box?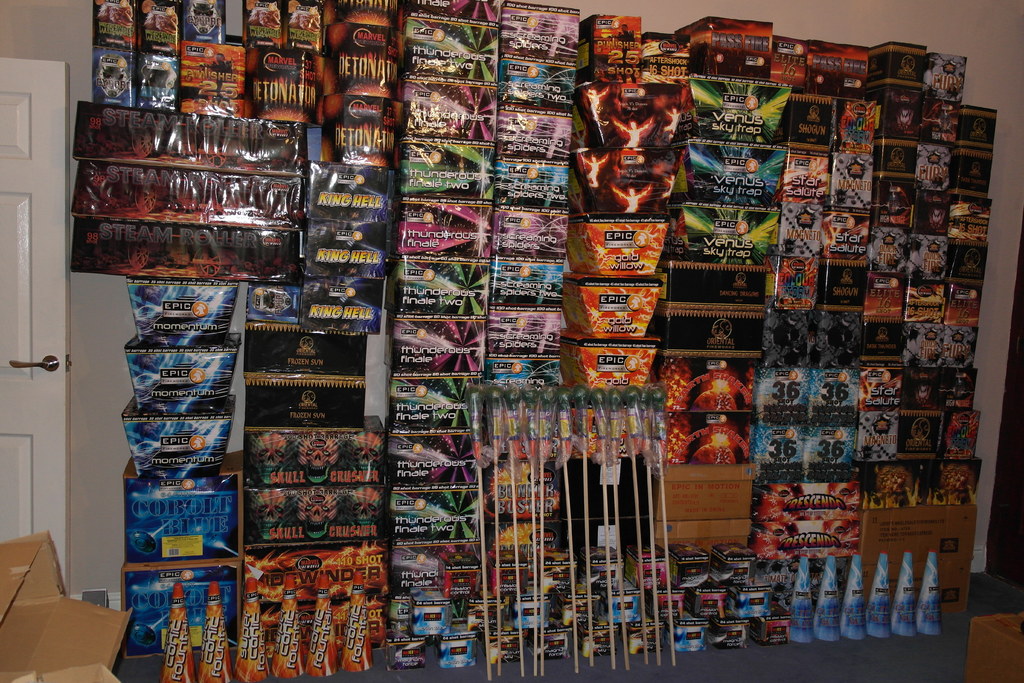
x1=837 y1=44 x2=872 y2=101
